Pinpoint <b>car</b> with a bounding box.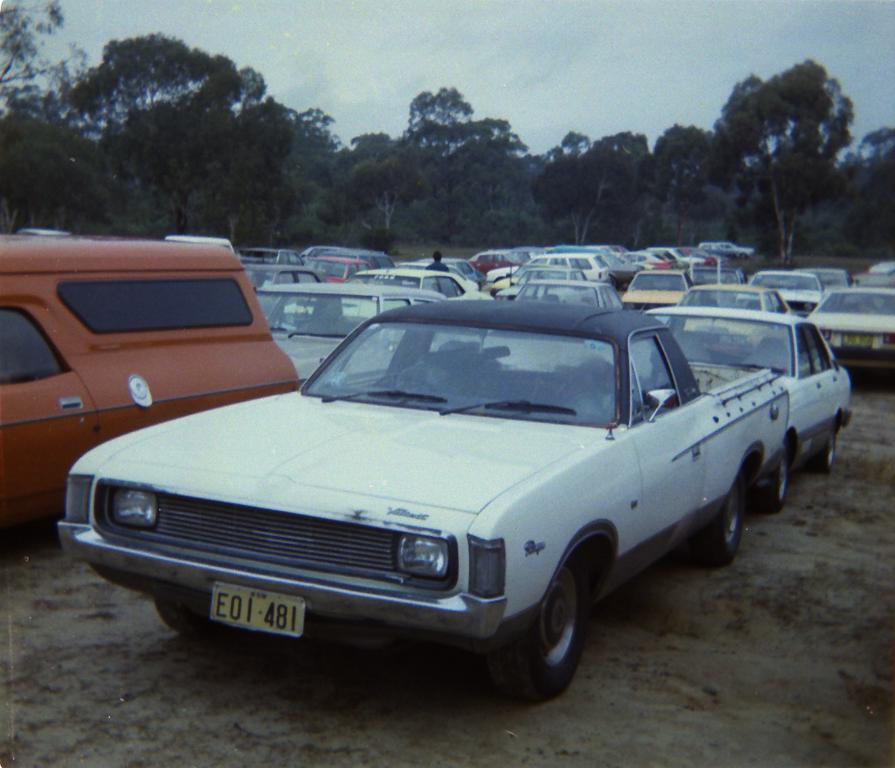
select_region(310, 258, 371, 284).
